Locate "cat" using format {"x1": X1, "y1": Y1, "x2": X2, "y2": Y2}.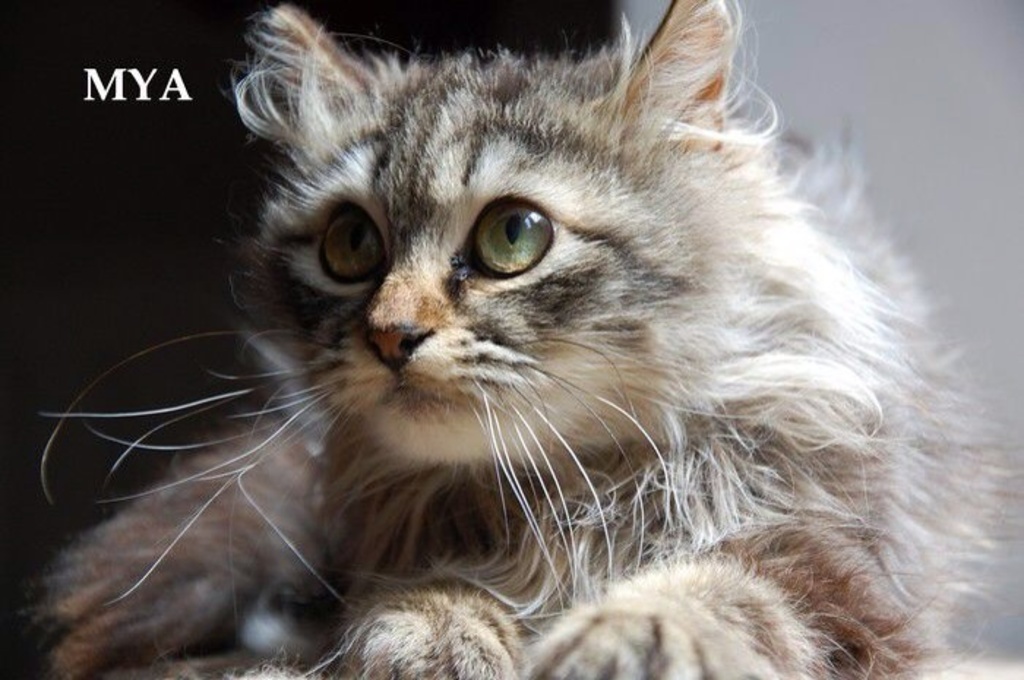
{"x1": 0, "y1": 0, "x2": 1023, "y2": 679}.
